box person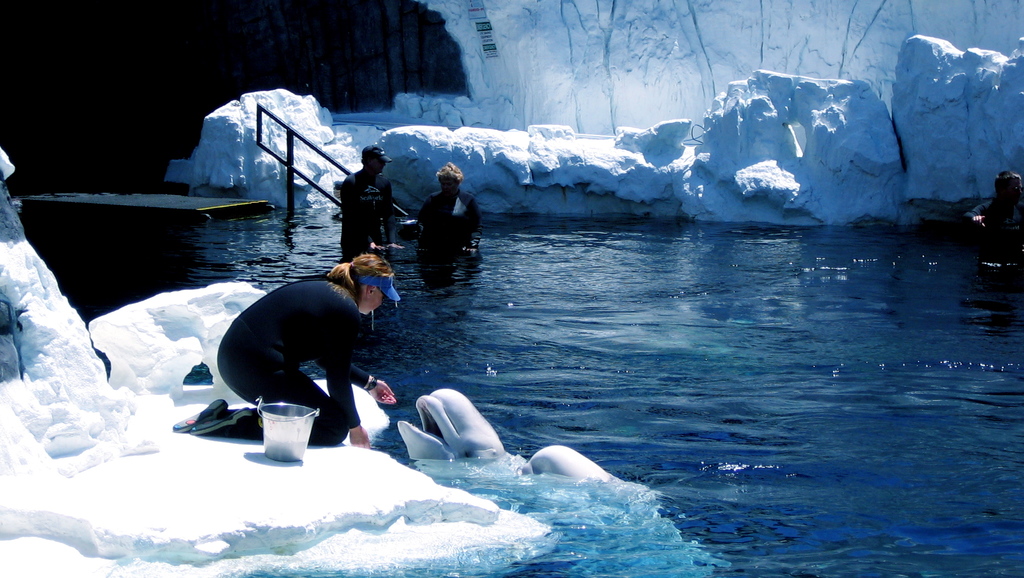
Rect(0, 147, 31, 220)
